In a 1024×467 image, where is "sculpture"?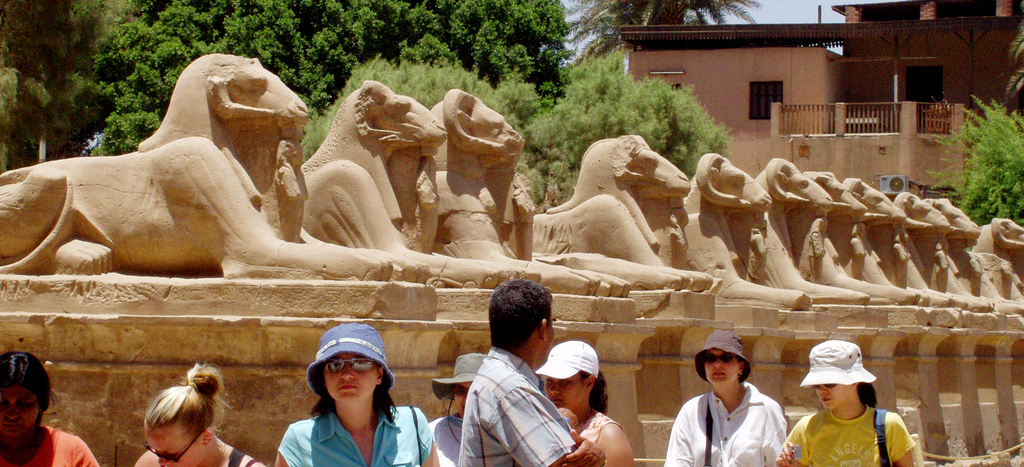
{"x1": 971, "y1": 217, "x2": 1023, "y2": 284}.
